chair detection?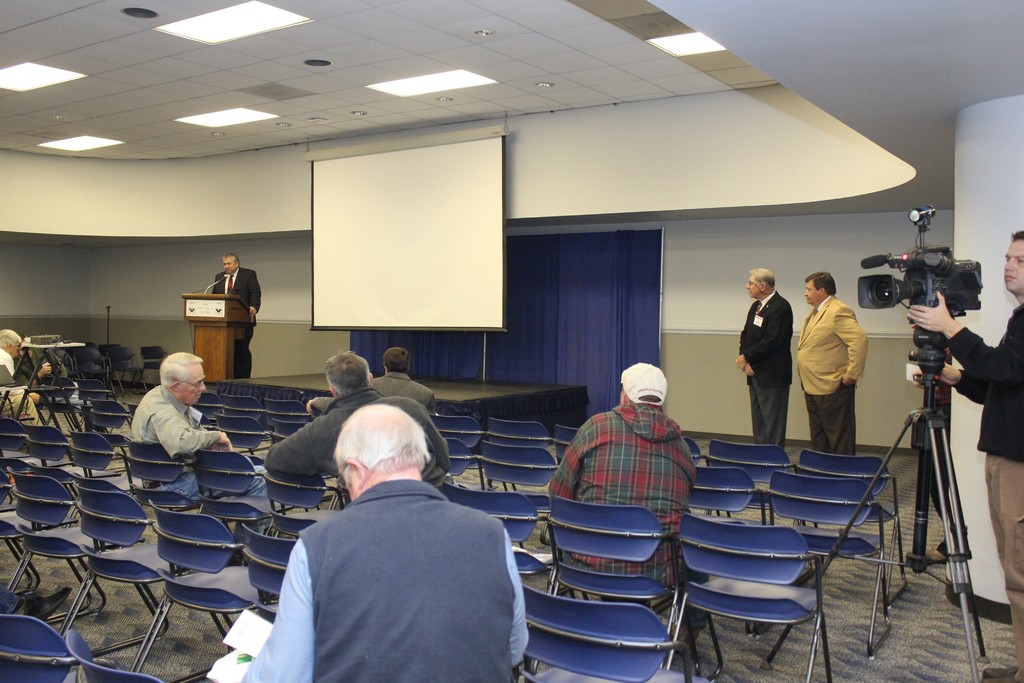
(47, 372, 76, 406)
